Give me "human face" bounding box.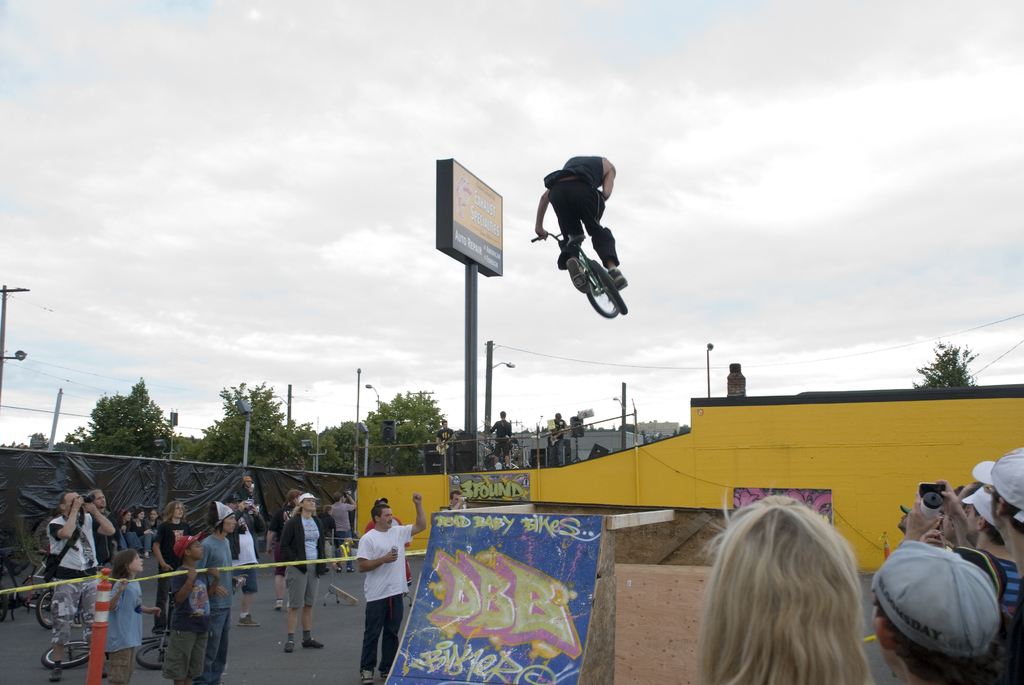
<region>377, 504, 390, 529</region>.
